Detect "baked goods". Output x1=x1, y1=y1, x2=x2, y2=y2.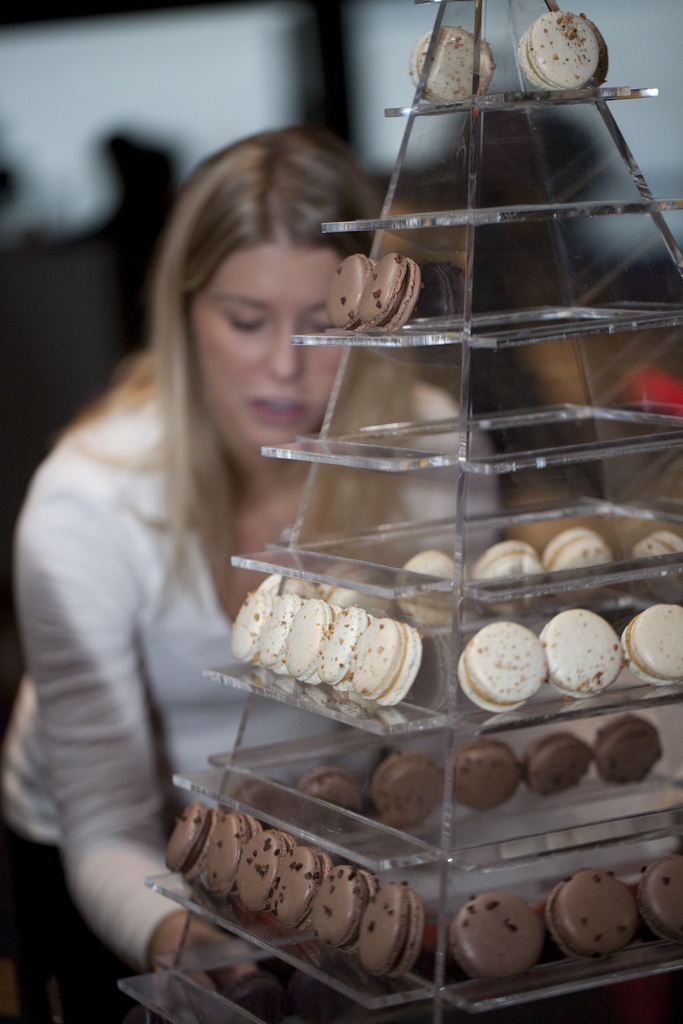
x1=354, y1=251, x2=422, y2=337.
